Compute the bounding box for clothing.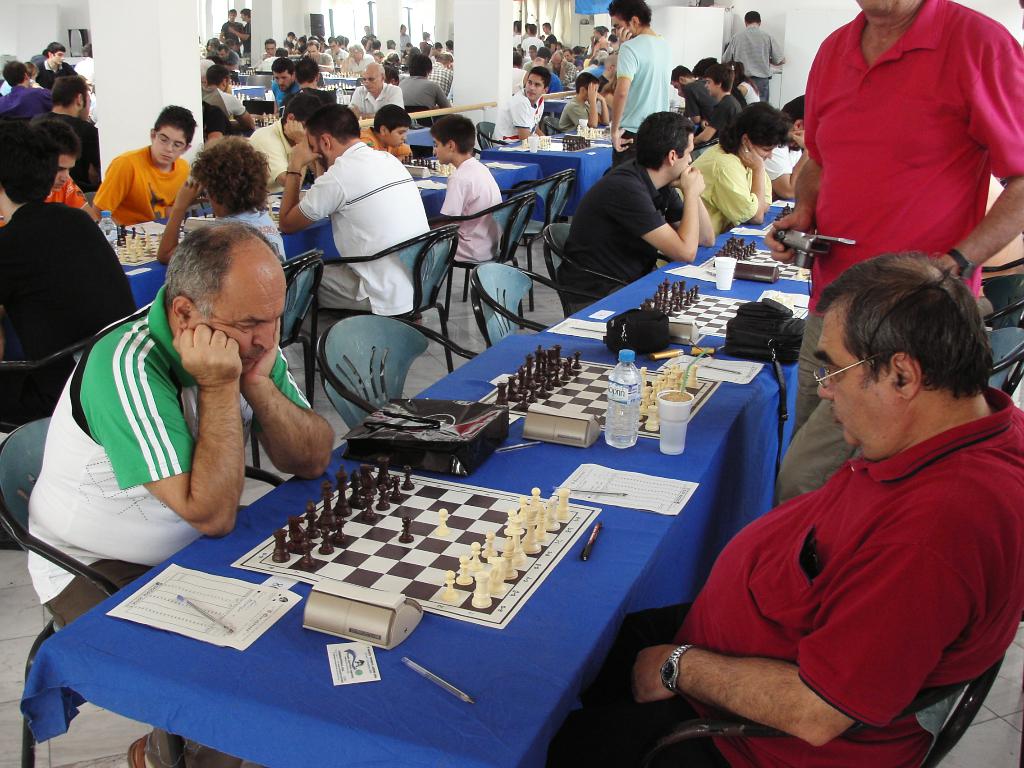
(31,53,77,91).
